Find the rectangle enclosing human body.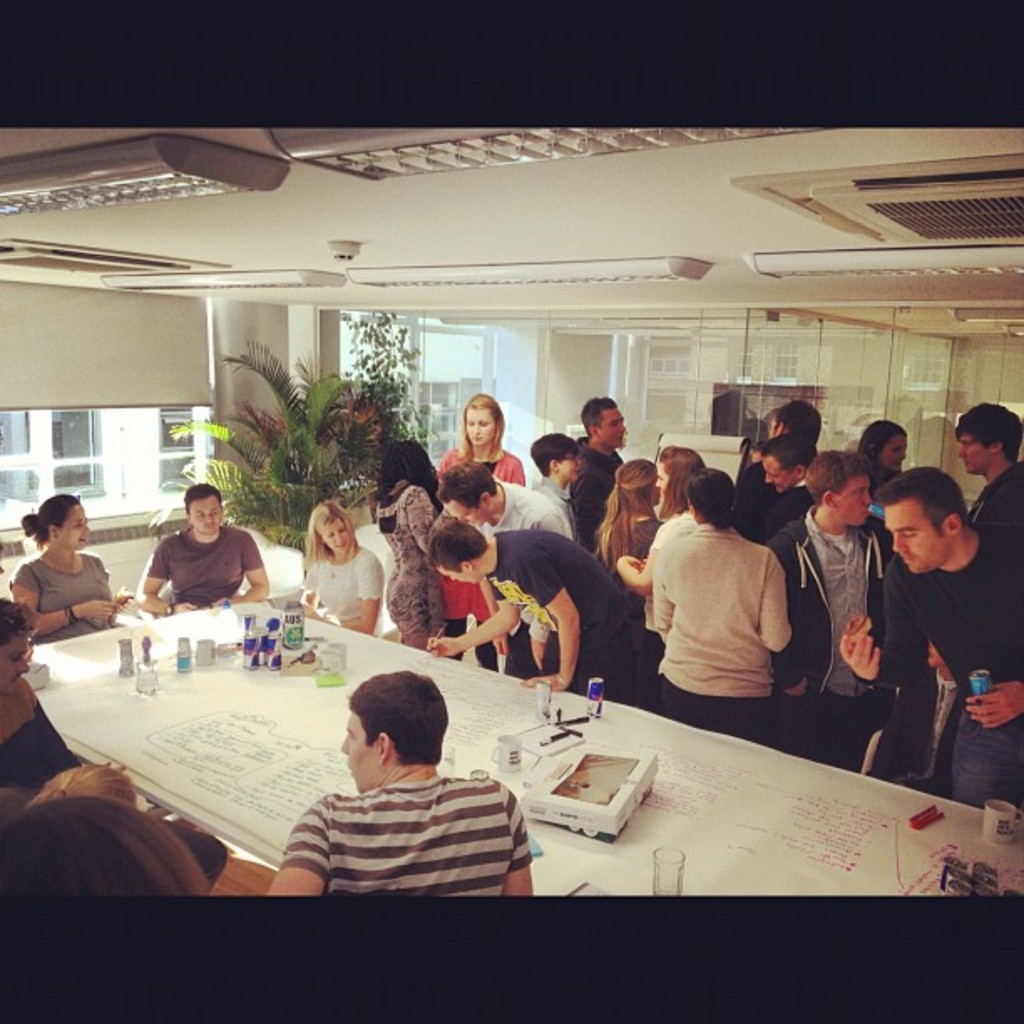
(x1=139, y1=485, x2=269, y2=622).
